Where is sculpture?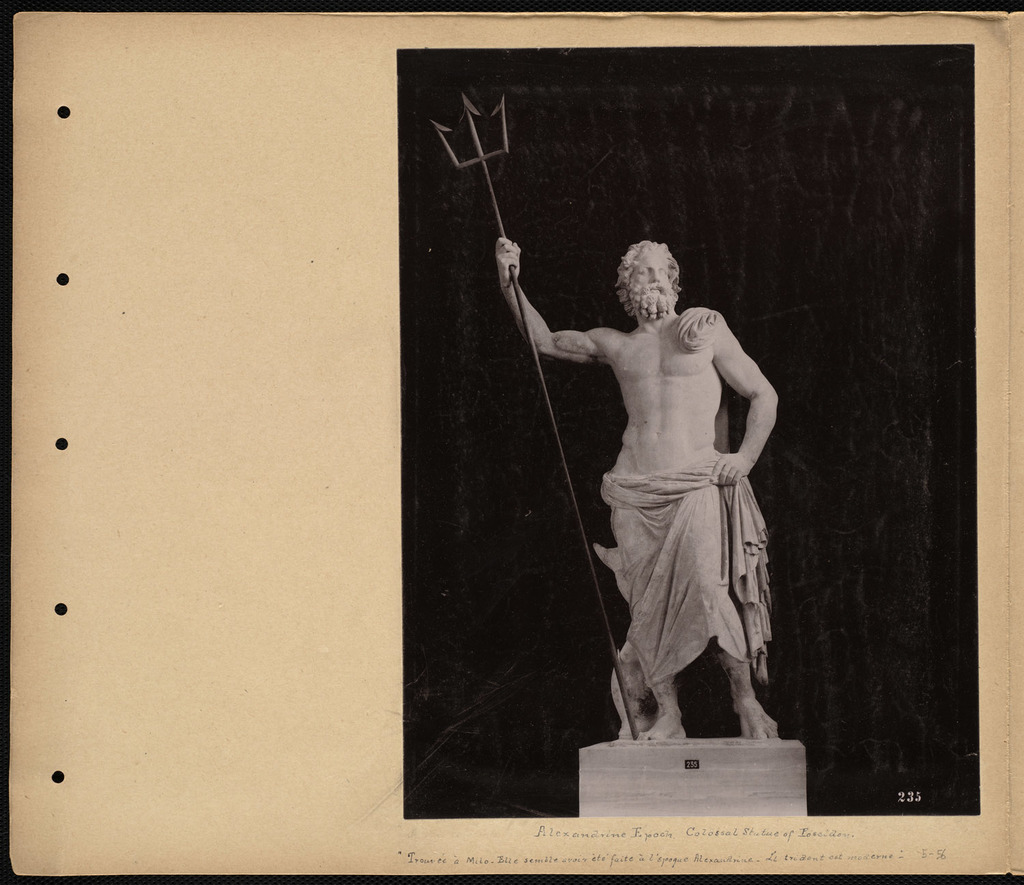
select_region(421, 87, 793, 746).
